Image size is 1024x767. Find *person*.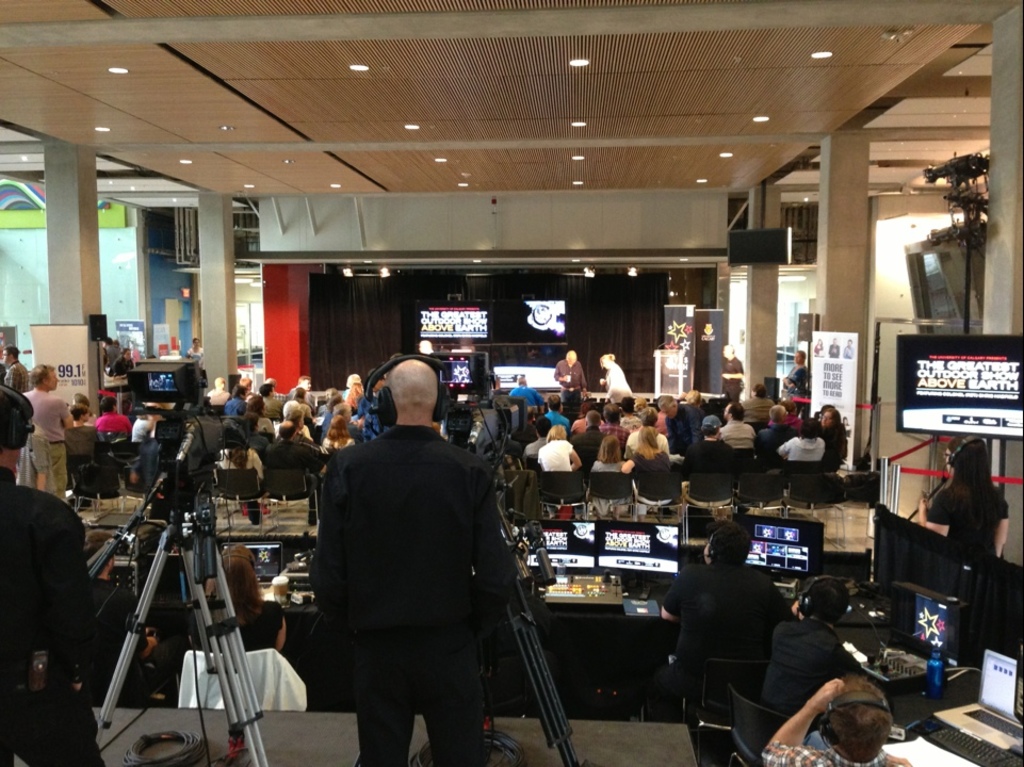
(left=553, top=347, right=595, bottom=401).
